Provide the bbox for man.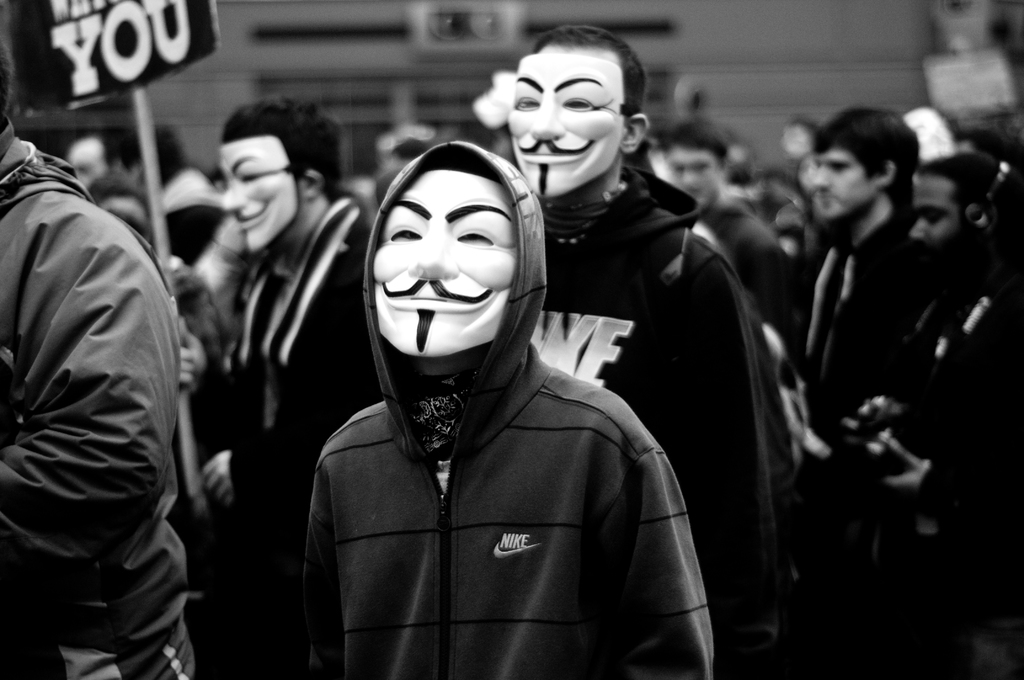
[left=0, top=104, right=209, bottom=679].
